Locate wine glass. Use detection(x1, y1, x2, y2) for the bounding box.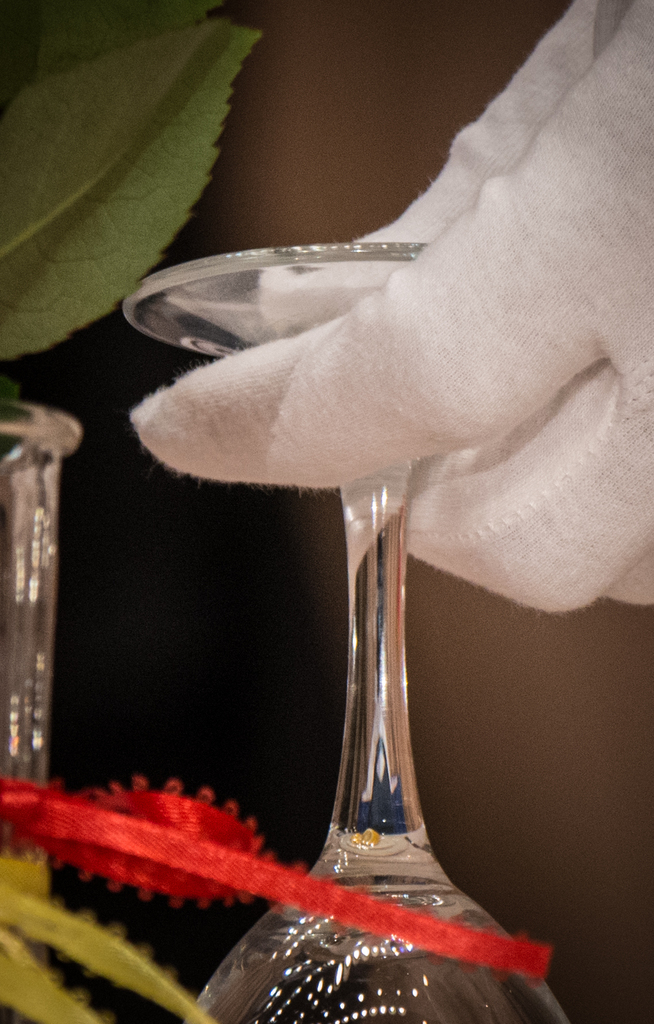
detection(115, 237, 574, 1023).
